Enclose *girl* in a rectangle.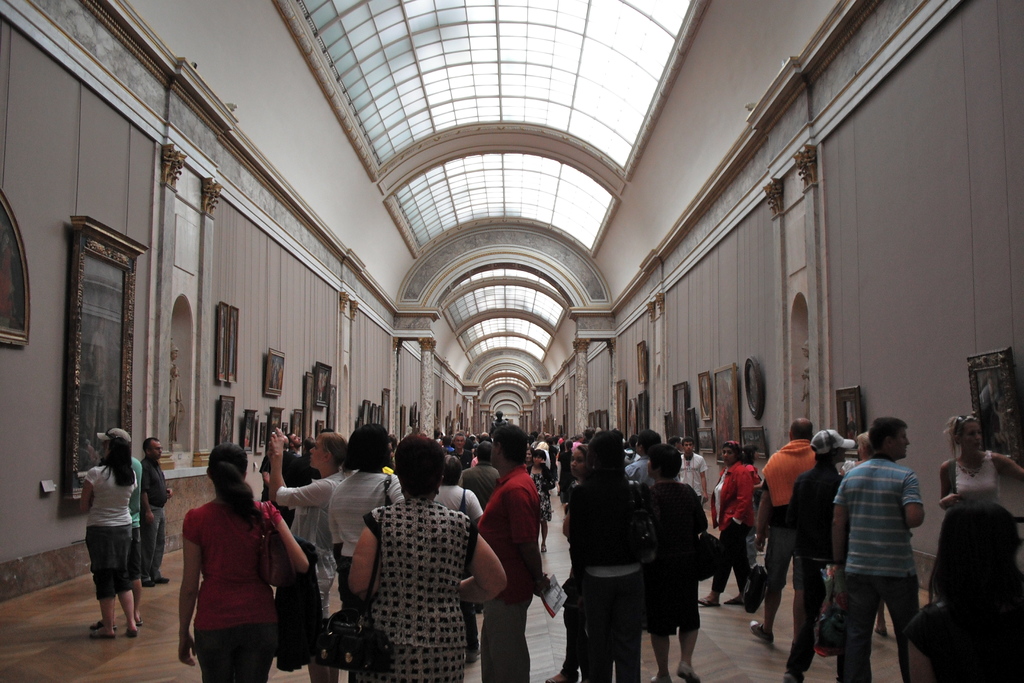
937:410:1023:514.
